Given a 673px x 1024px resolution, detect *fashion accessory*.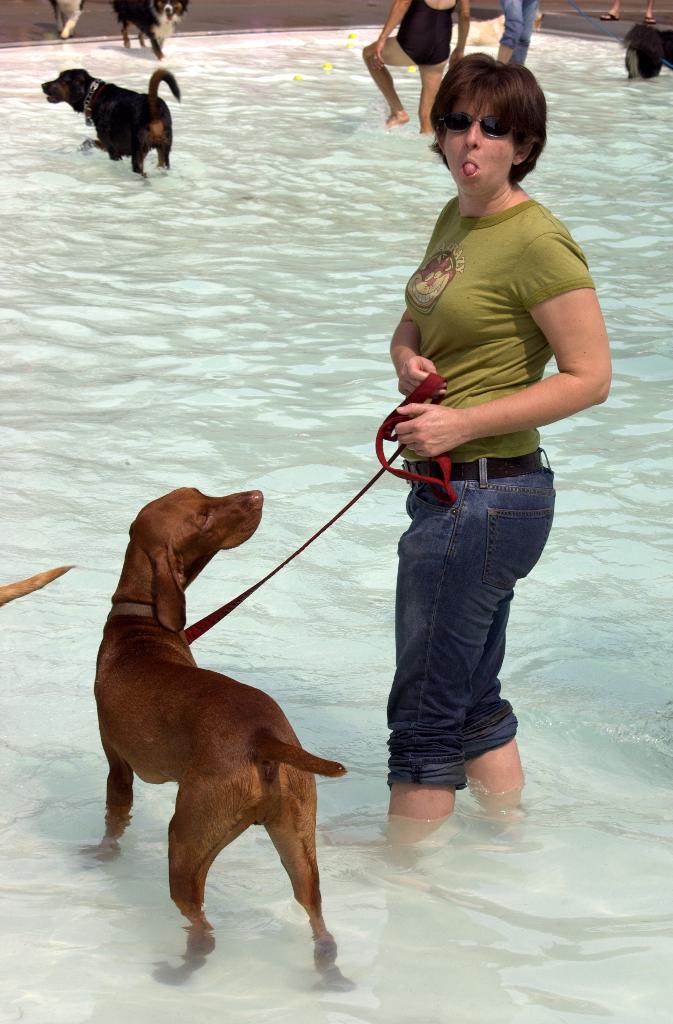
l=436, t=111, r=519, b=137.
